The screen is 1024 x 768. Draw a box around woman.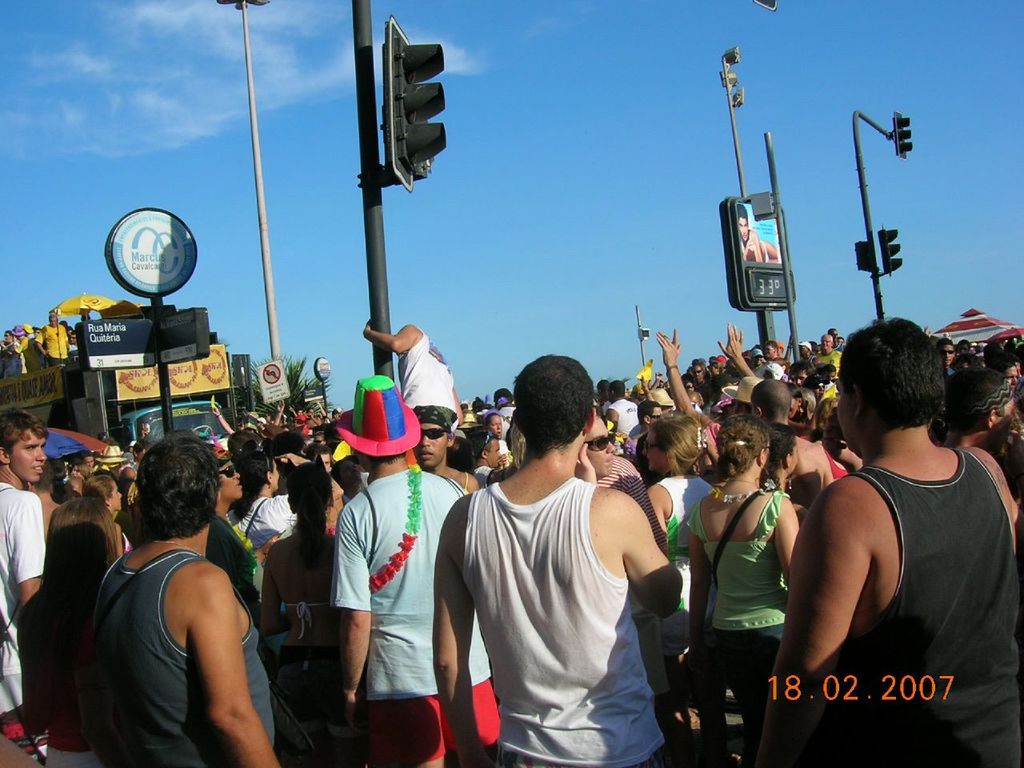
bbox=(258, 458, 356, 767).
